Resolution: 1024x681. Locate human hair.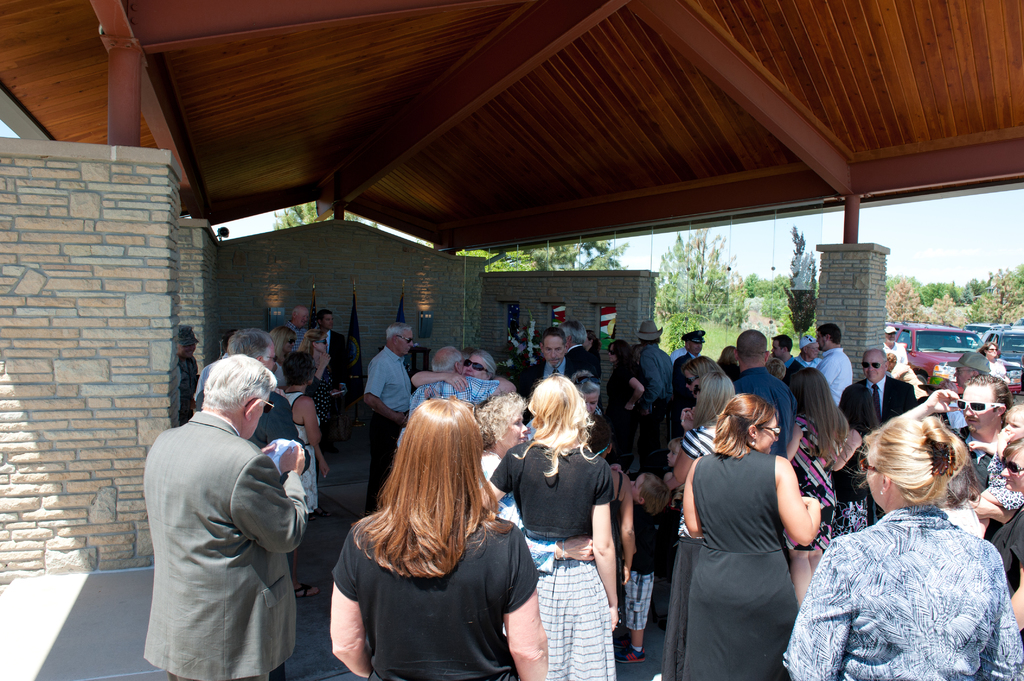
[left=570, top=371, right=595, bottom=396].
